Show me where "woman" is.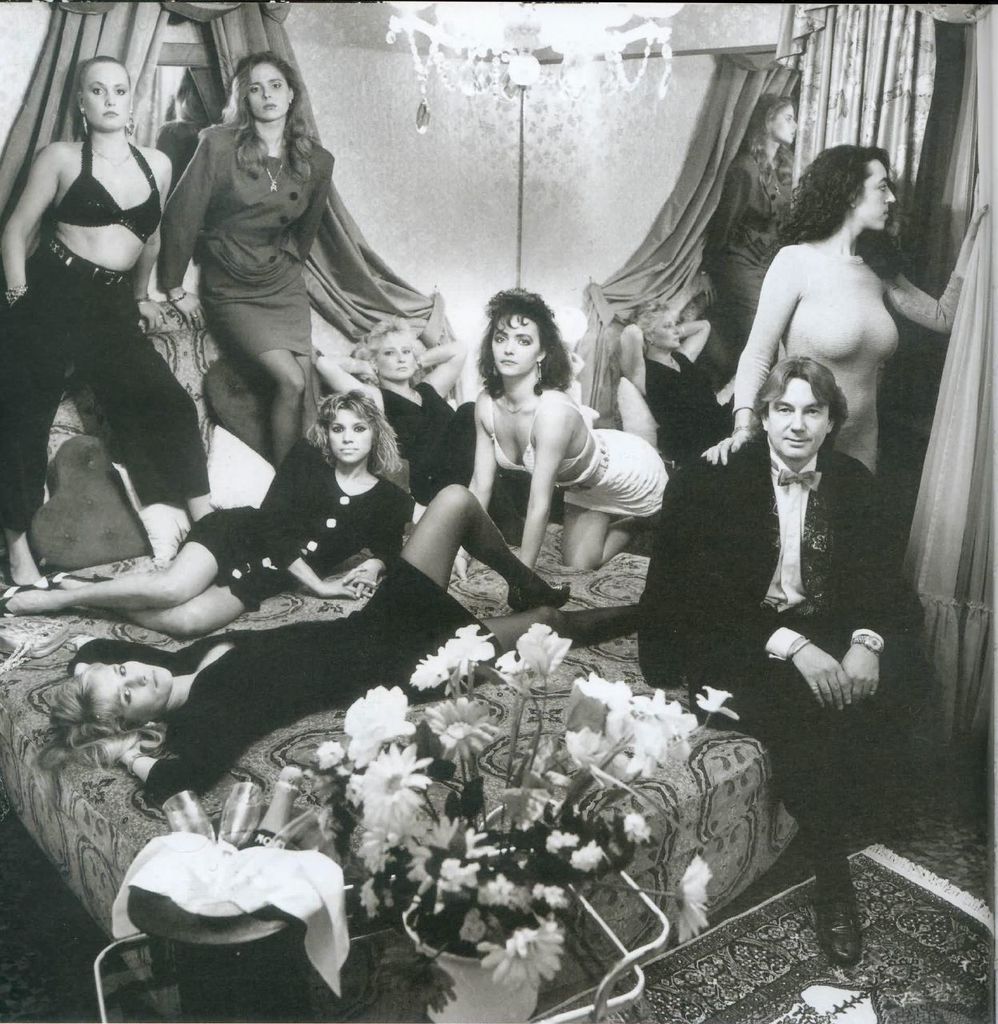
"woman" is at box(614, 299, 741, 455).
